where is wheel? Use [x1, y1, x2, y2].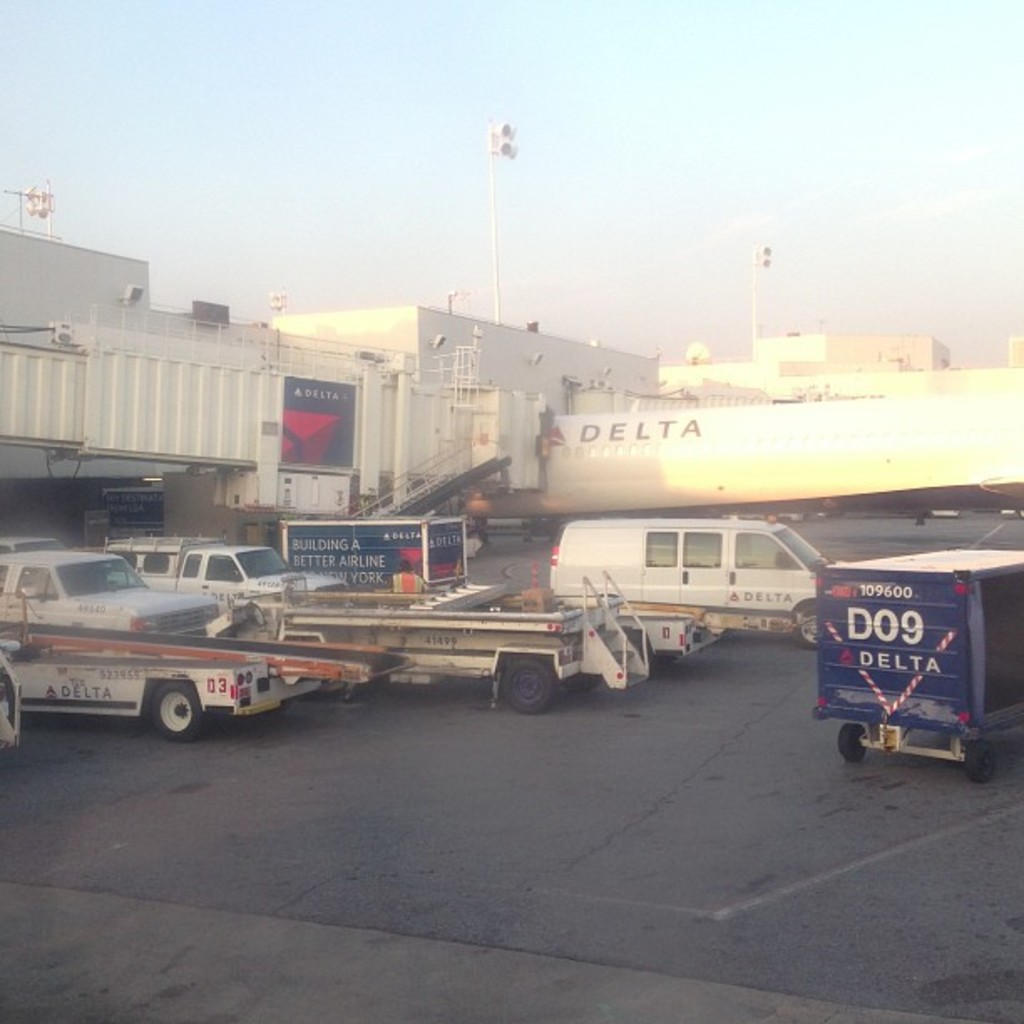
[964, 731, 1001, 785].
